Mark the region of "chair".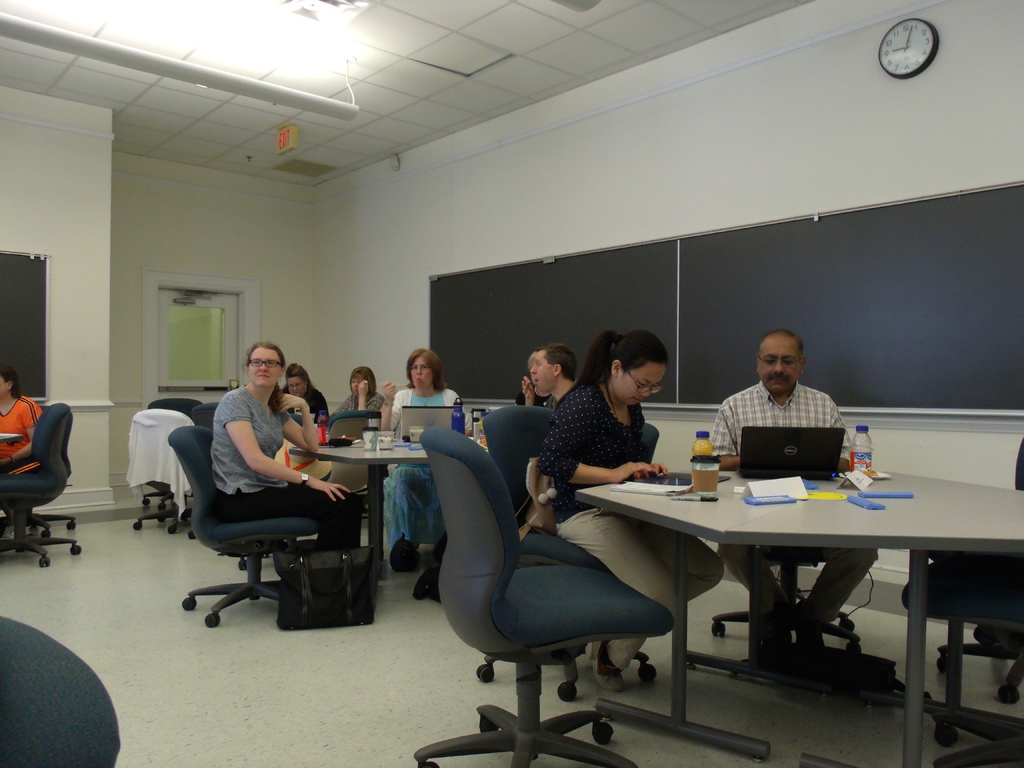
Region: 646:424:660:458.
